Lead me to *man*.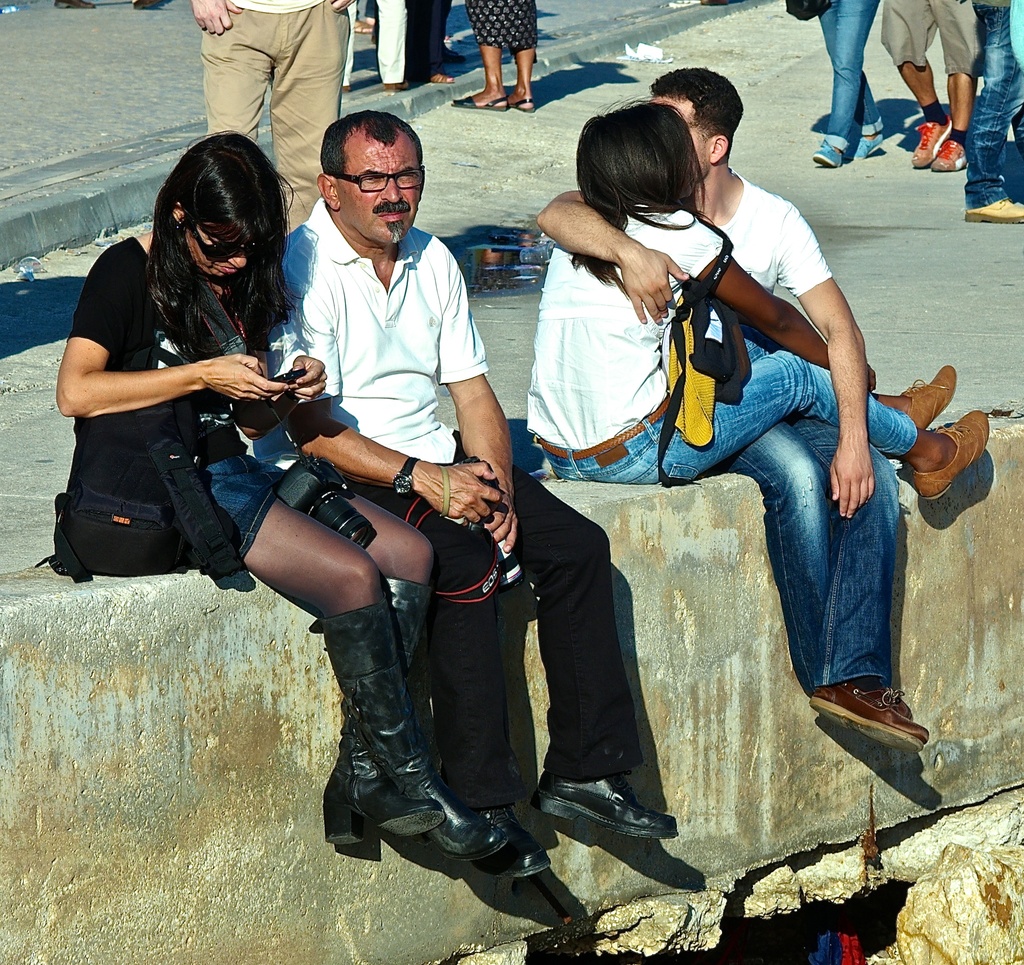
Lead to 502/85/932/807.
